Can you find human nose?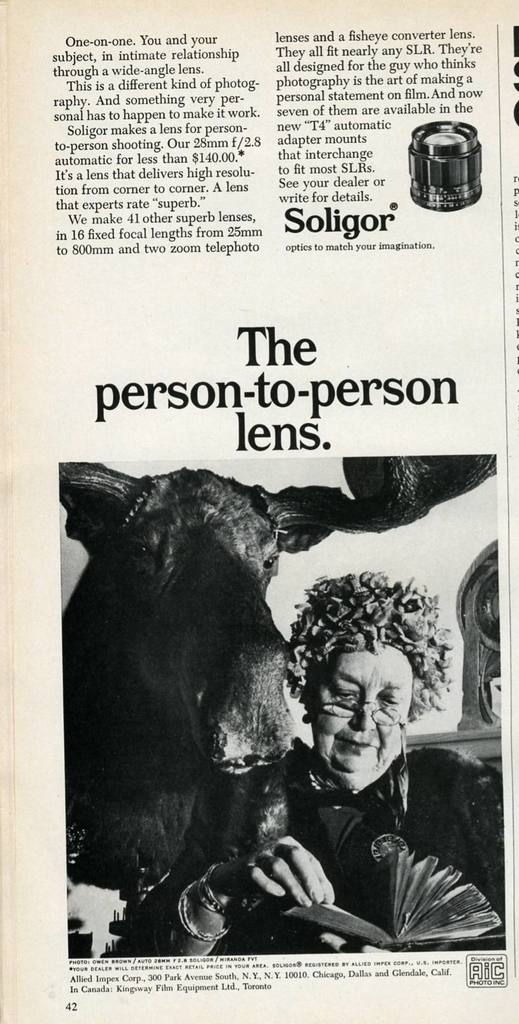
Yes, bounding box: region(349, 694, 383, 739).
